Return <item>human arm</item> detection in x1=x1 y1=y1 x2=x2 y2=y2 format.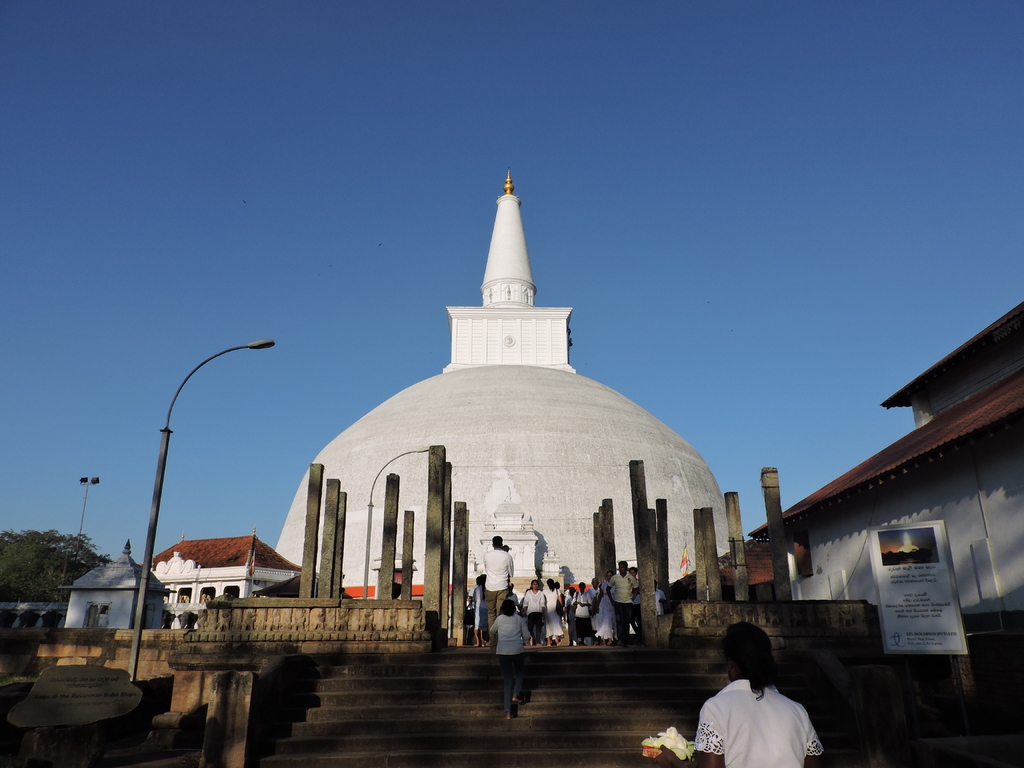
x1=695 y1=701 x2=726 y2=767.
